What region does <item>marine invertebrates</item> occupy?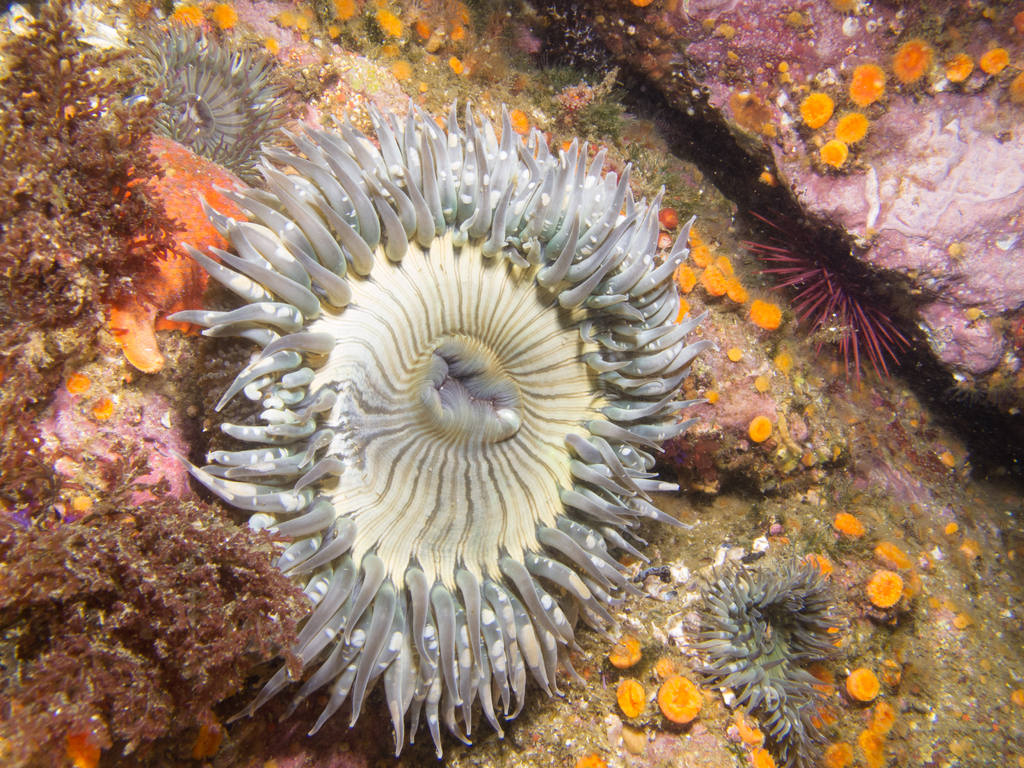
<bbox>835, 660, 890, 710</bbox>.
